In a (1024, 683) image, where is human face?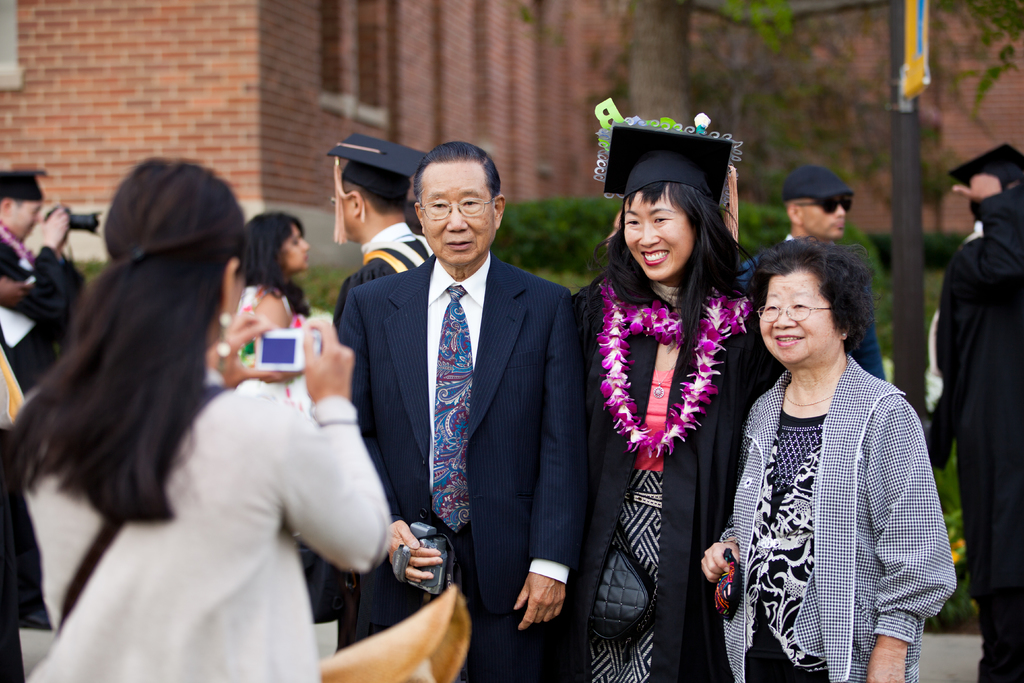
BBox(335, 180, 351, 242).
